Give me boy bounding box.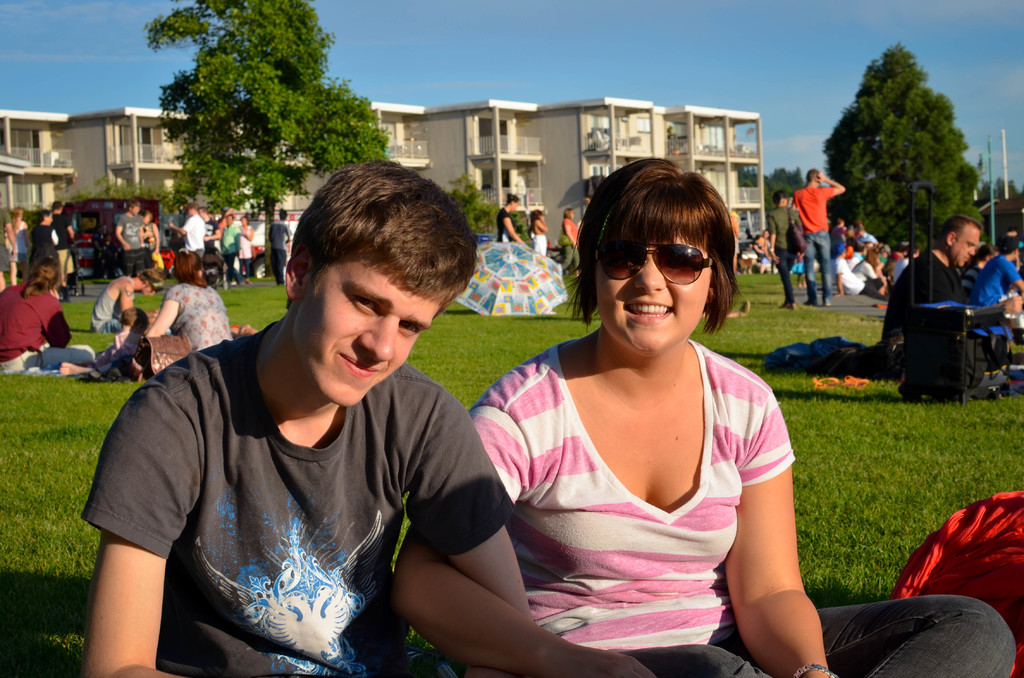
(left=266, top=206, right=291, bottom=282).
